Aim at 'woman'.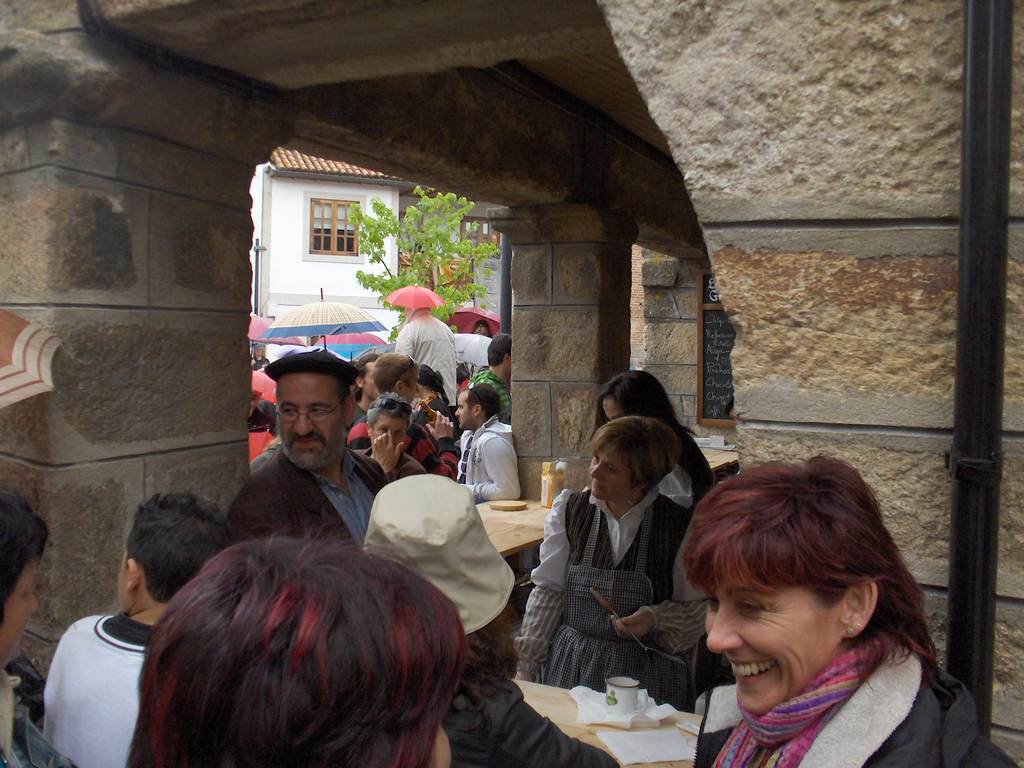
Aimed at pyautogui.locateOnScreen(594, 371, 716, 484).
